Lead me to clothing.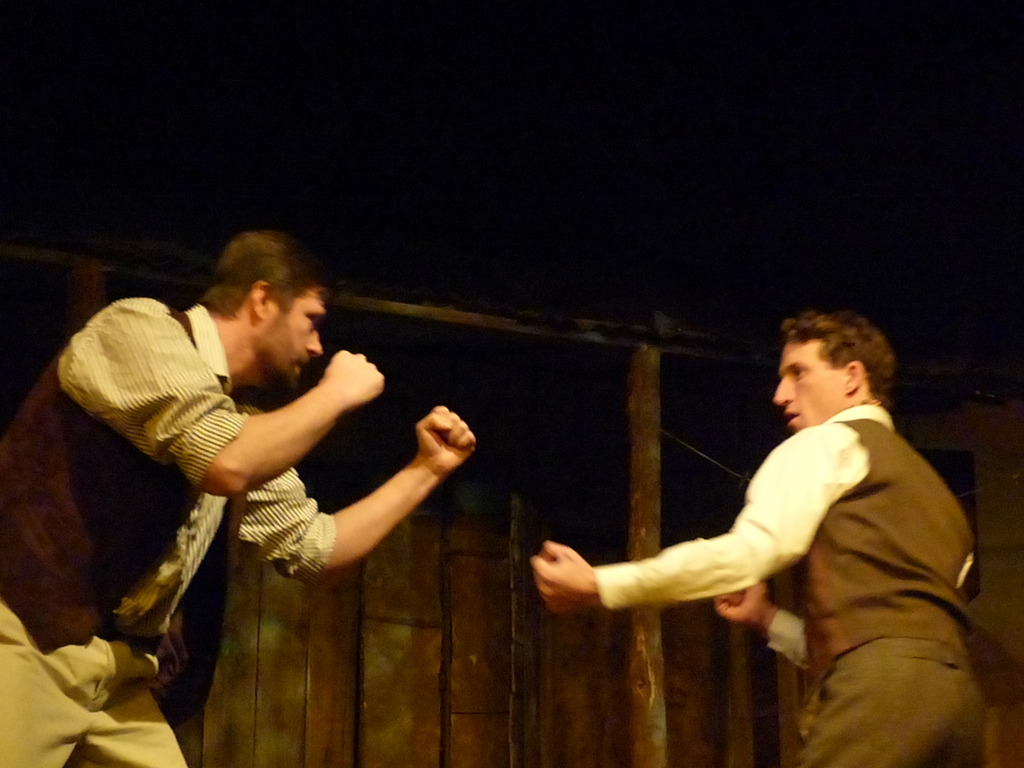
Lead to bbox=[589, 353, 977, 736].
